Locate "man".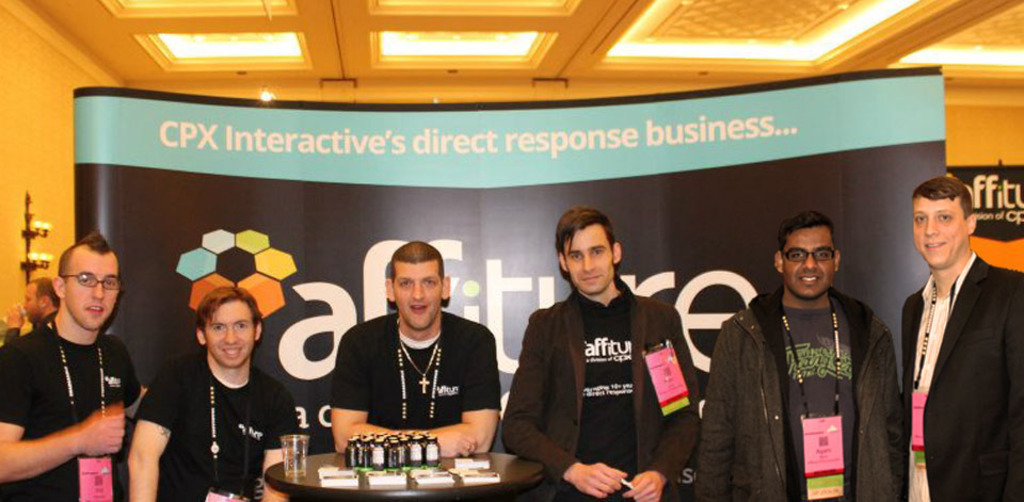
Bounding box: (left=698, top=213, right=902, bottom=501).
